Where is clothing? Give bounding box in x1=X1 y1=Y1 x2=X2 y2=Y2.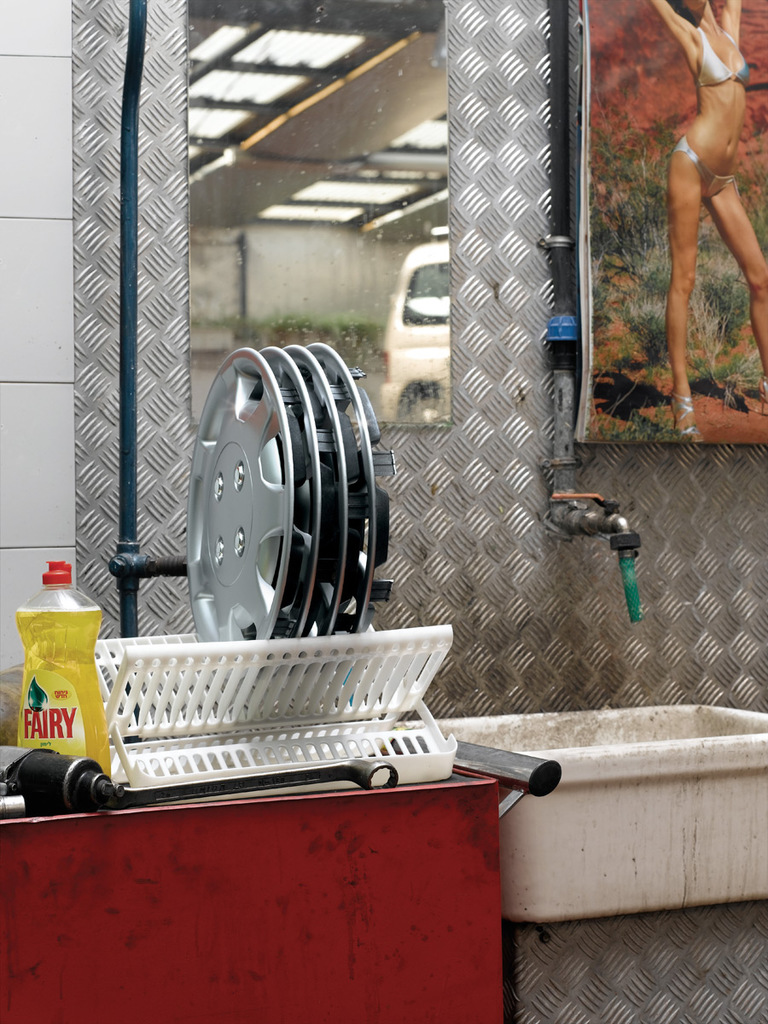
x1=693 y1=20 x2=747 y2=84.
